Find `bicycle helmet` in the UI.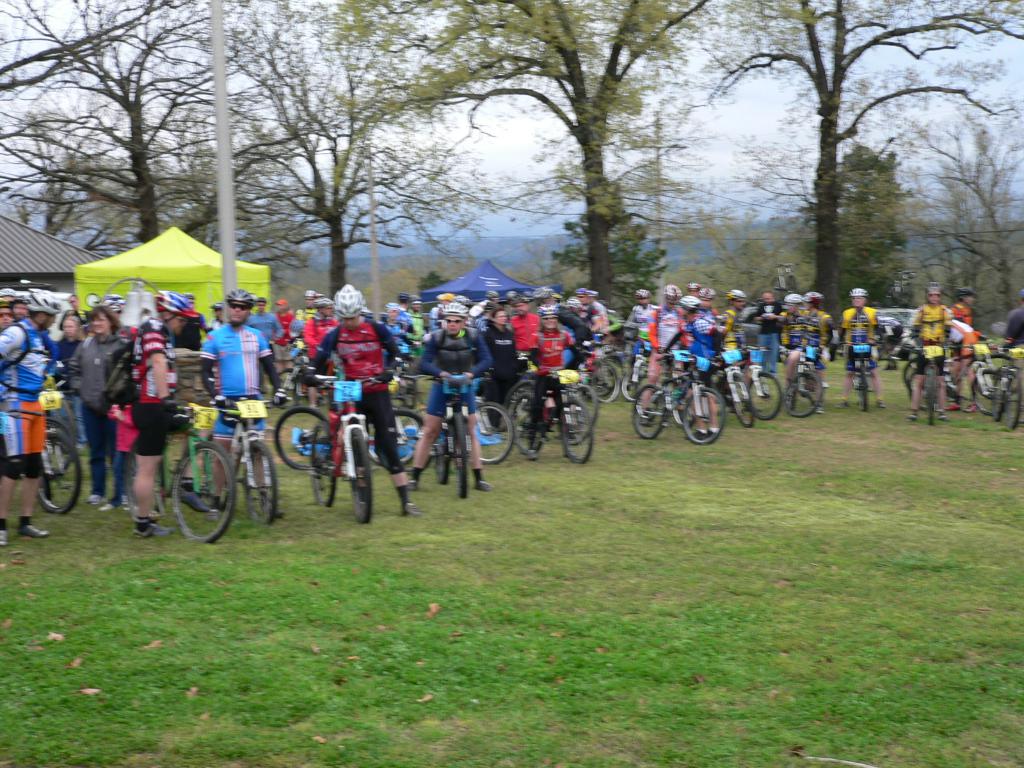
UI element at x1=958, y1=285, x2=972, y2=292.
